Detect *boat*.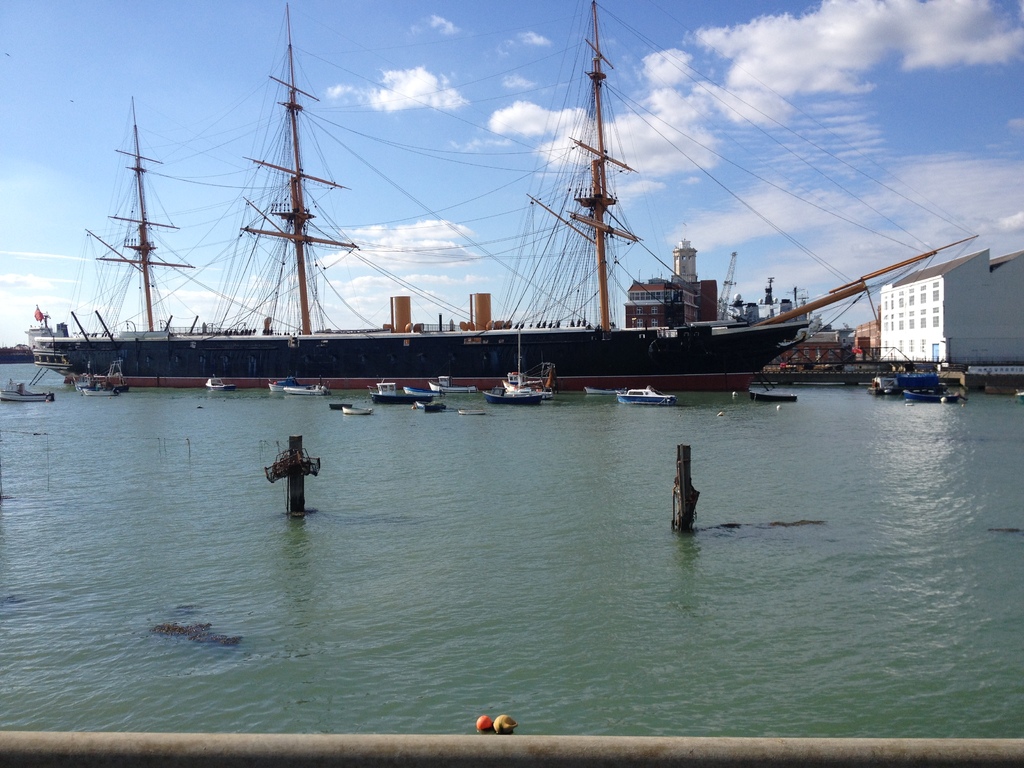
Detected at locate(0, 378, 59, 403).
